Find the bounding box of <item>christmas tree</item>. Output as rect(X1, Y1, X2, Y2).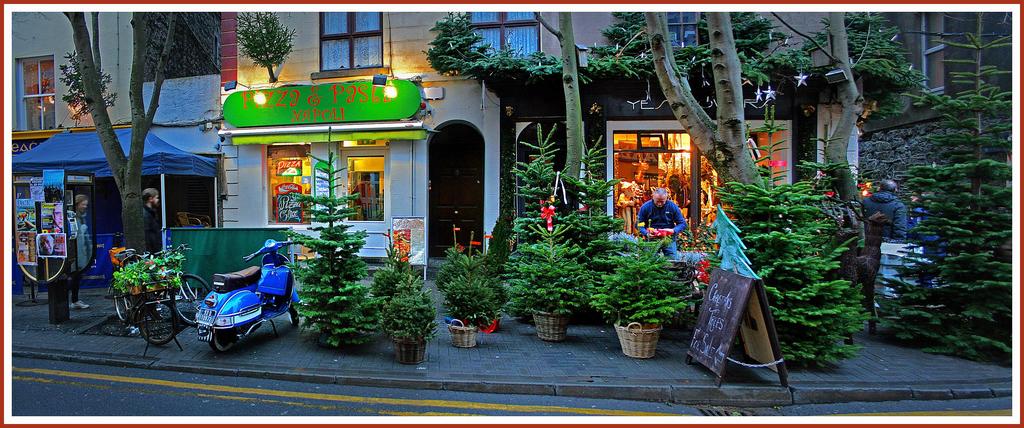
rect(829, 6, 920, 104).
